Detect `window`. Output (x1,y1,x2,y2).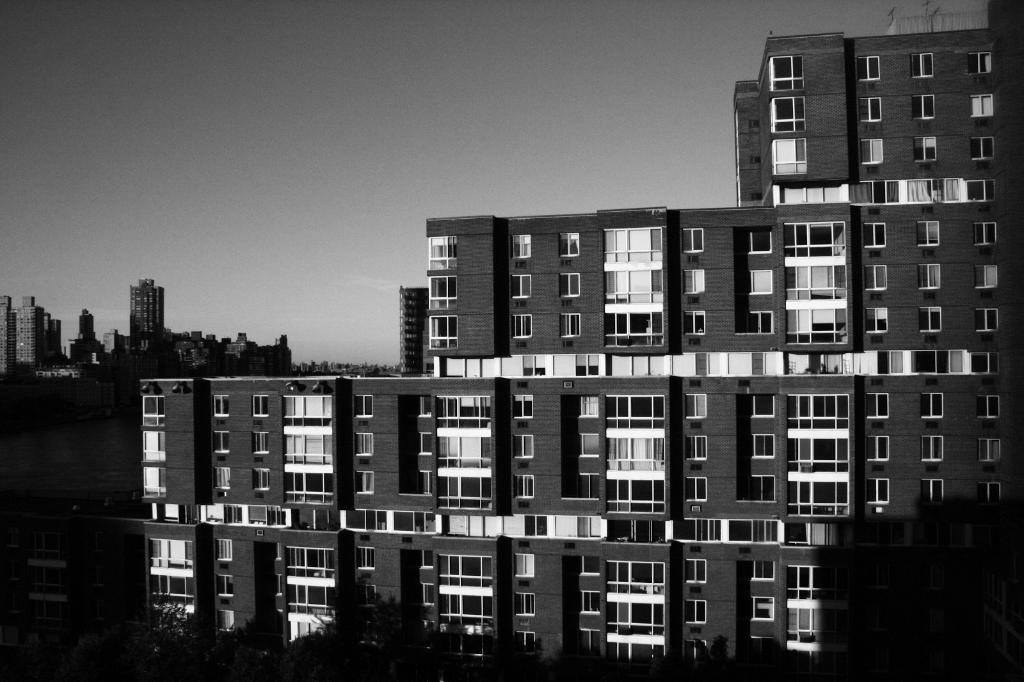
(511,591,533,620).
